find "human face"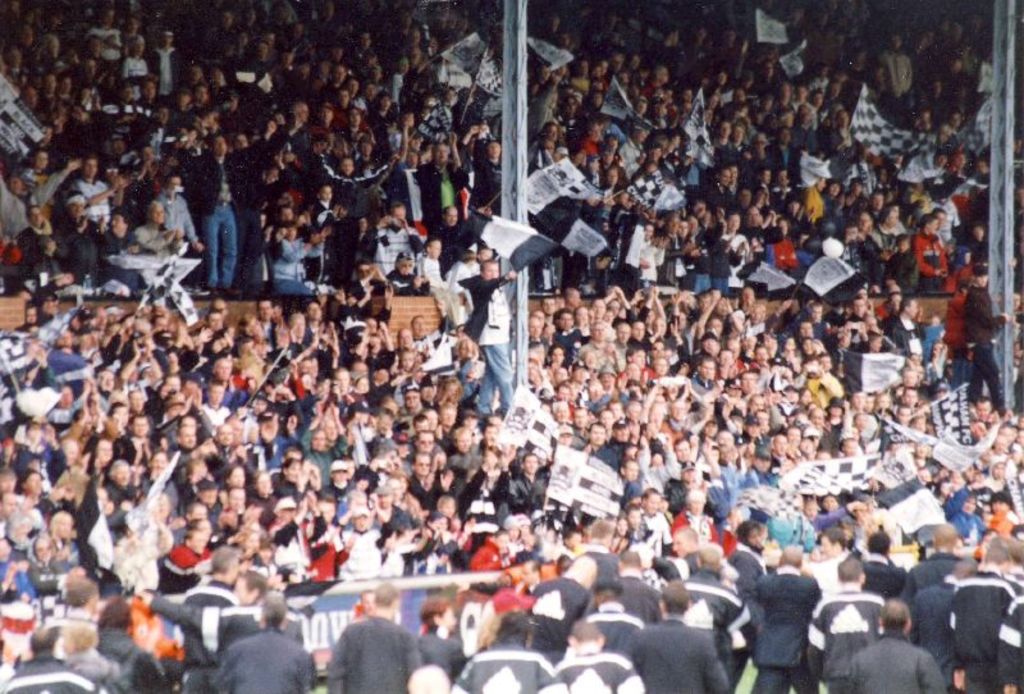
crop(219, 425, 230, 443)
